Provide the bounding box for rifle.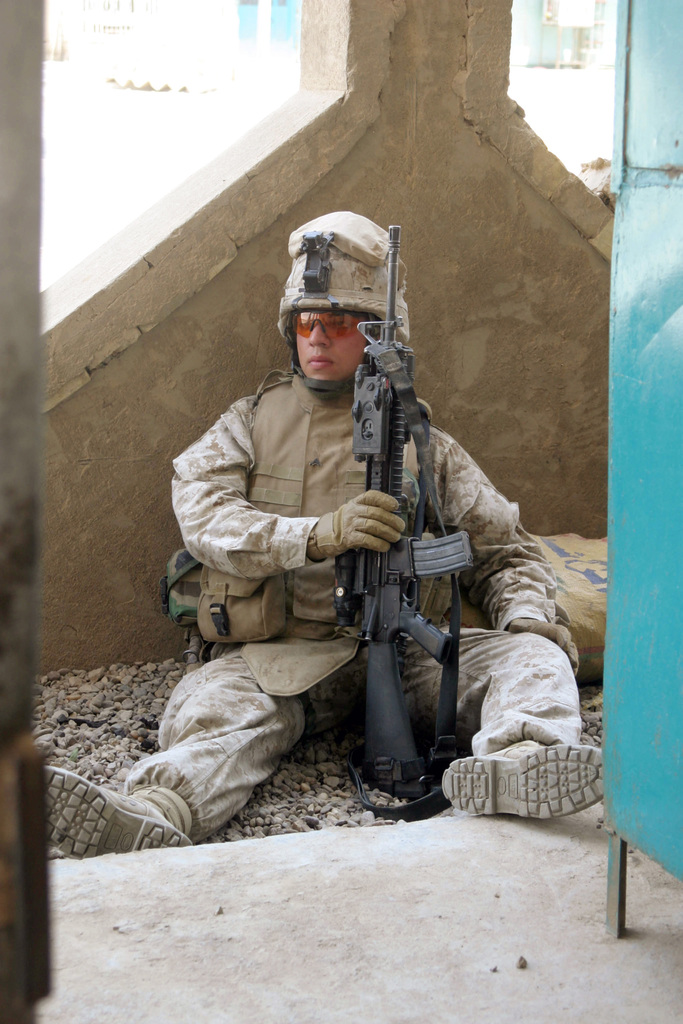
box(330, 222, 475, 820).
